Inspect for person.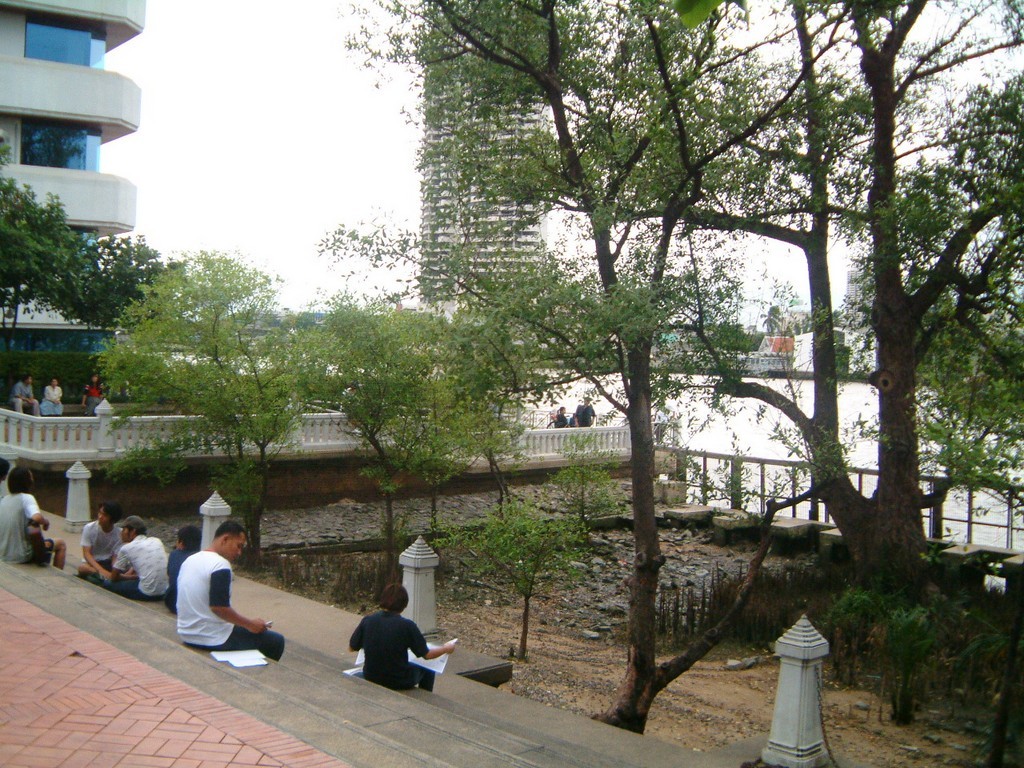
Inspection: locate(172, 519, 284, 665).
